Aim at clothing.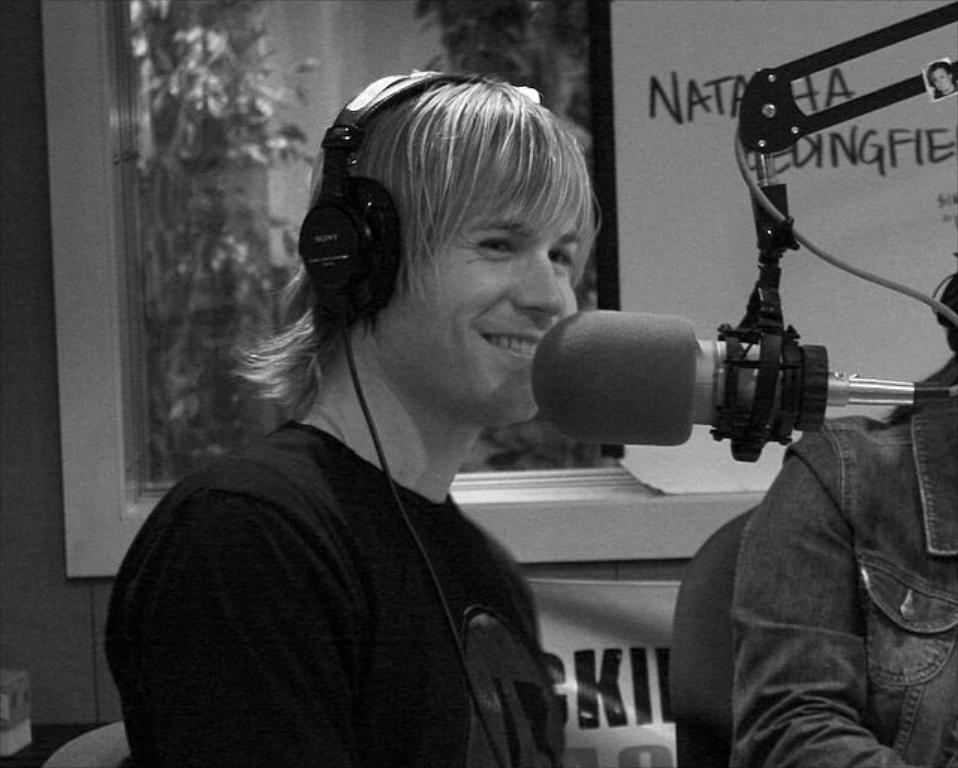
Aimed at pyautogui.locateOnScreen(732, 385, 957, 767).
